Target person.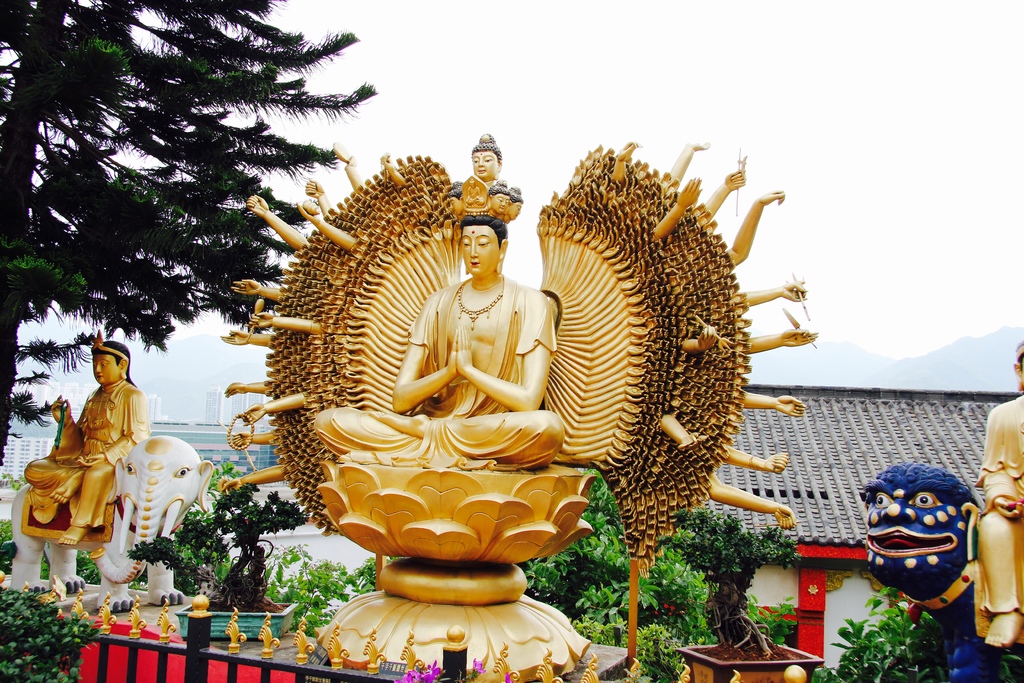
Target region: (x1=980, y1=339, x2=1023, y2=643).
